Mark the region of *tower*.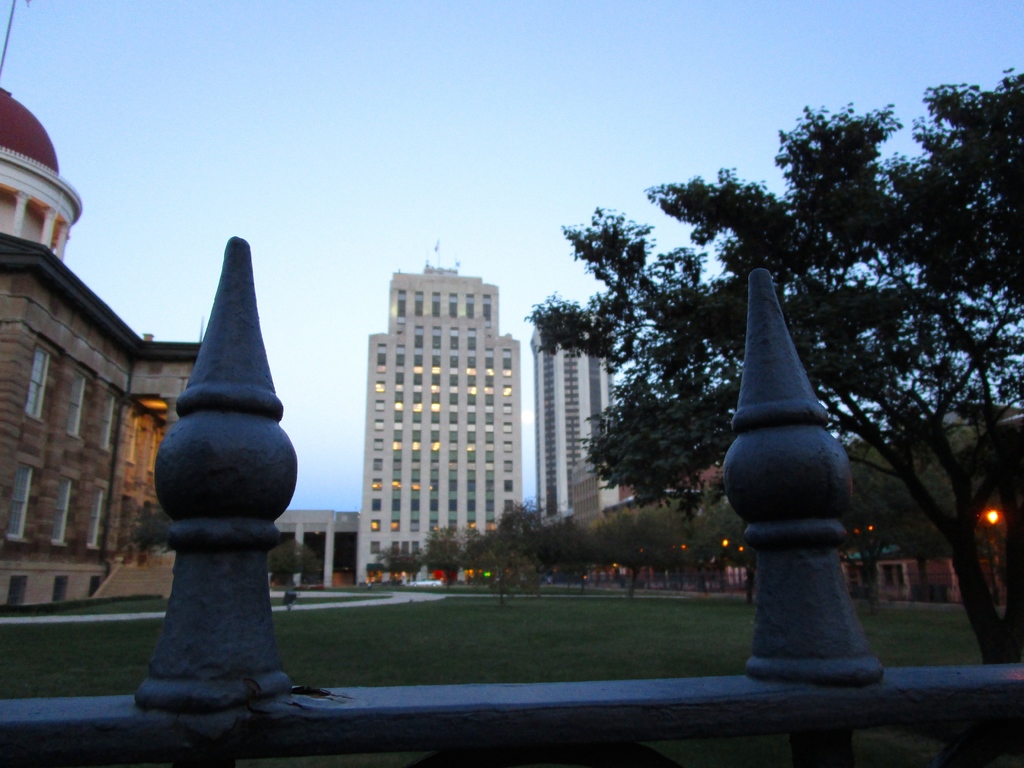
Region: Rect(530, 327, 615, 522).
